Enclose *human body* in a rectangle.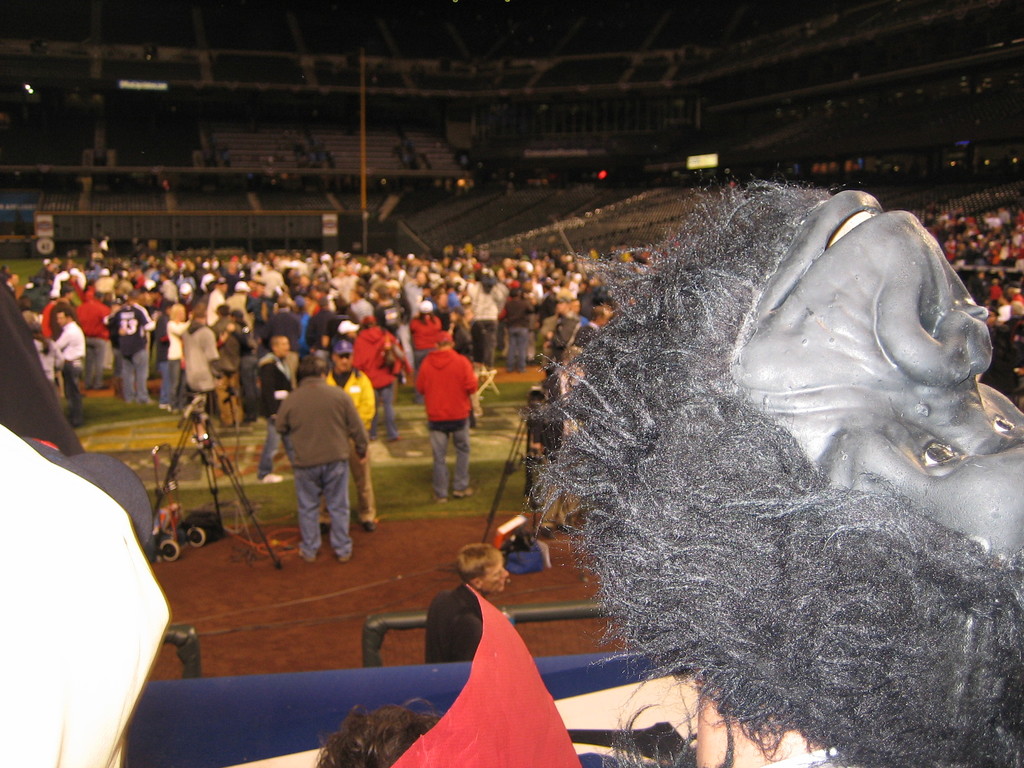
[166, 301, 191, 417].
